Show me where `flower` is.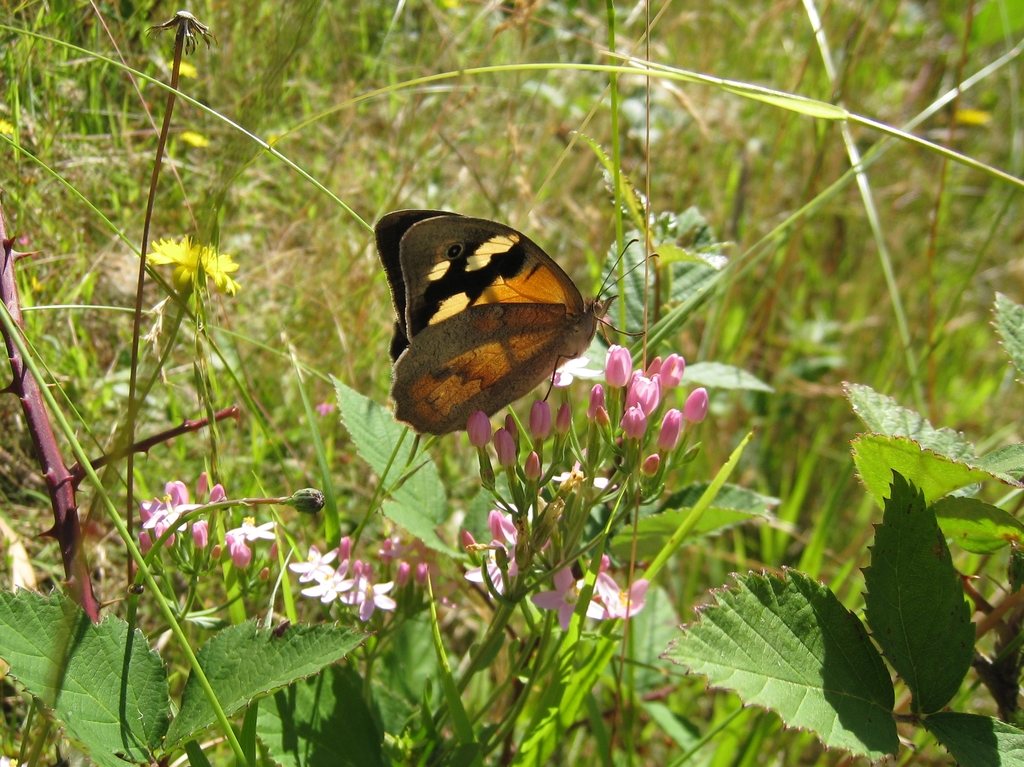
`flower` is at 290:542:336:590.
